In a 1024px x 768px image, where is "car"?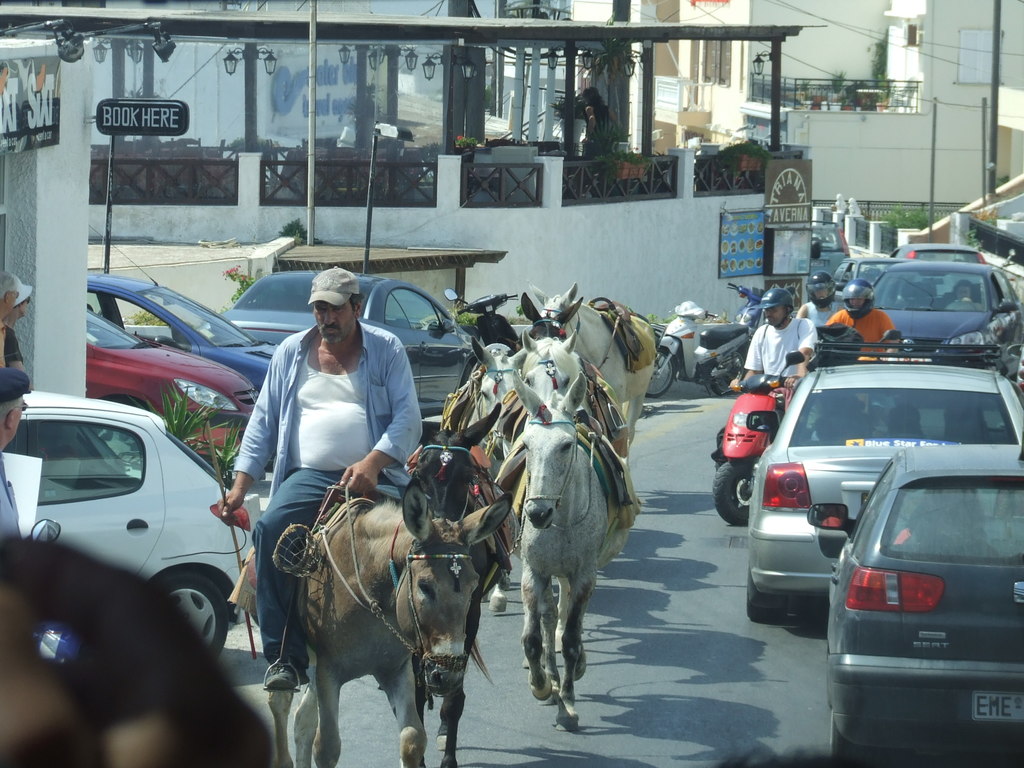
893, 241, 986, 260.
